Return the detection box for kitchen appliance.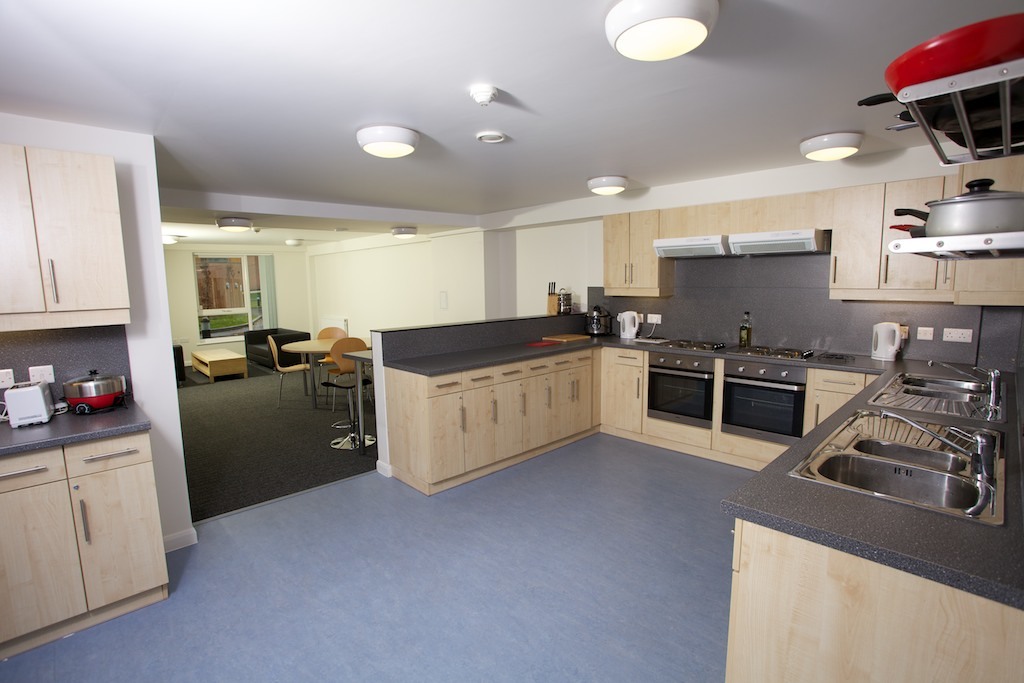
box=[638, 318, 814, 460].
